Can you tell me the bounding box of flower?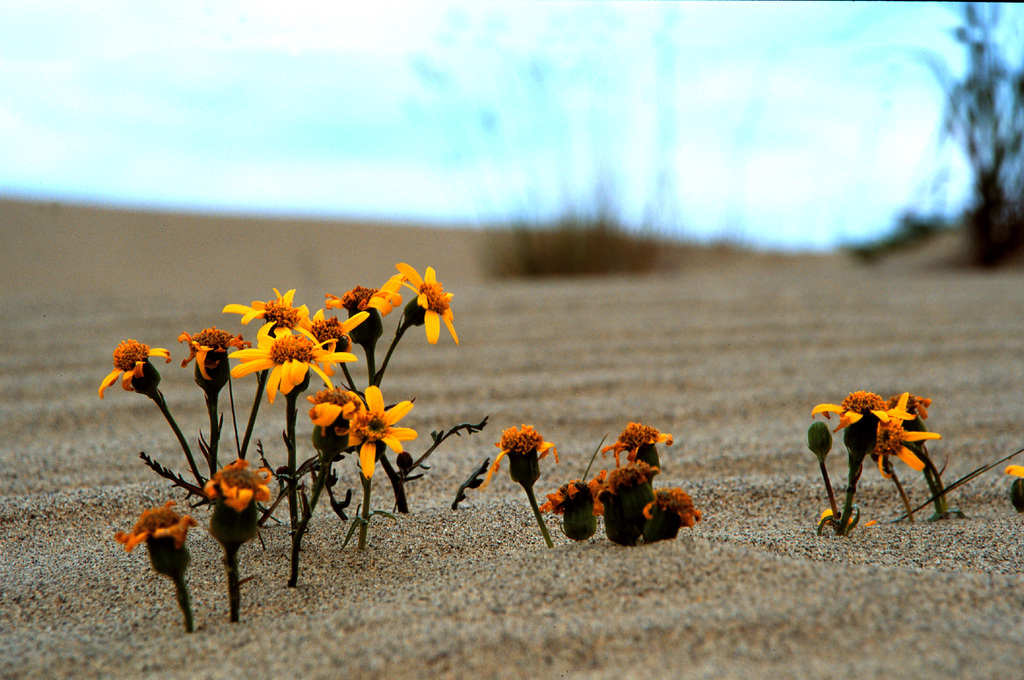
536/467/604/523.
